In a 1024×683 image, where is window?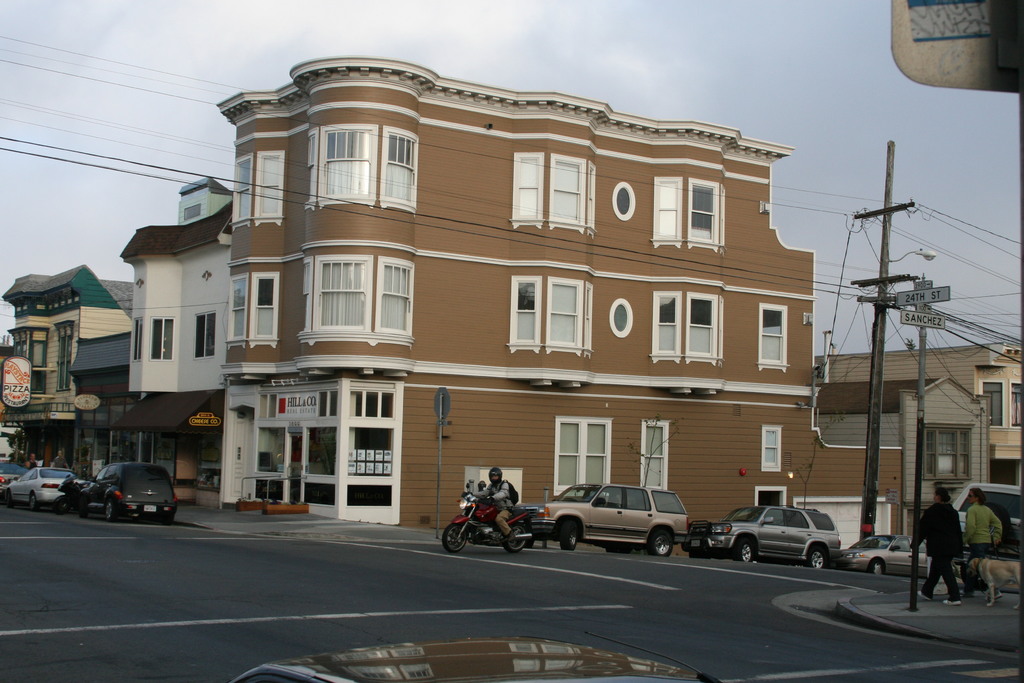
{"left": 556, "top": 418, "right": 612, "bottom": 497}.
